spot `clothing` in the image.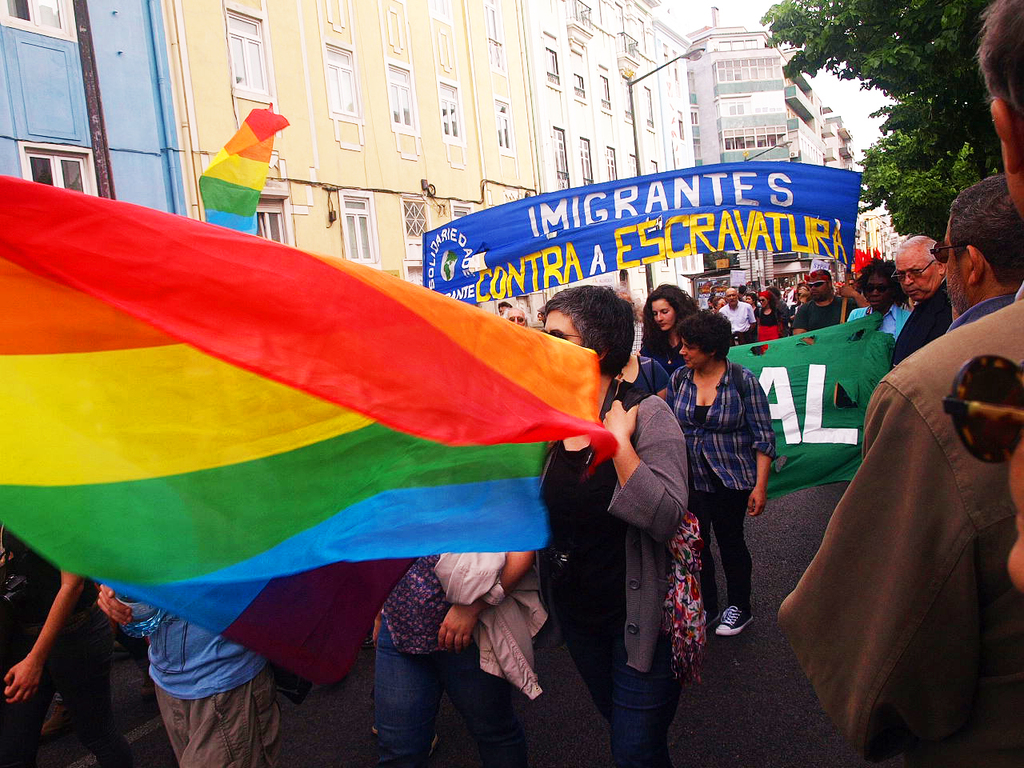
`clothing` found at {"x1": 371, "y1": 558, "x2": 519, "y2": 767}.
